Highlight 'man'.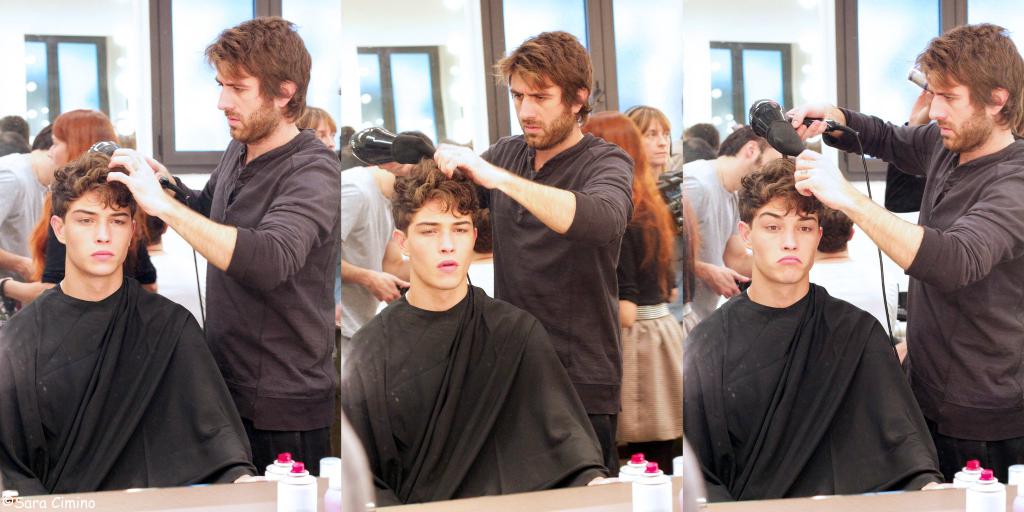
Highlighted region: 774, 39, 1023, 476.
